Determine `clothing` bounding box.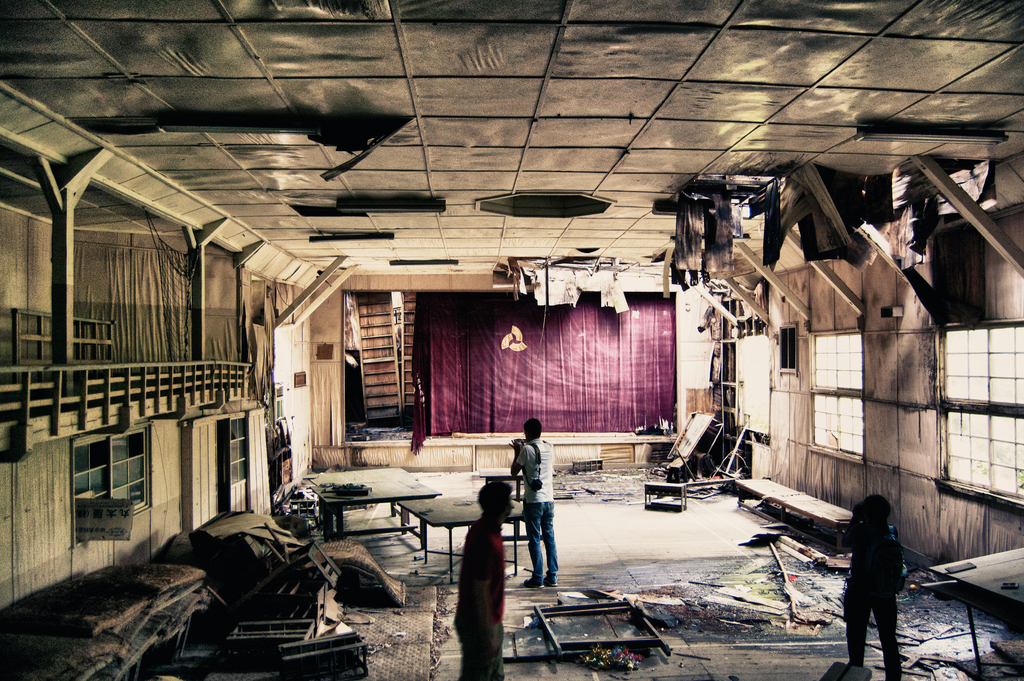
Determined: detection(455, 511, 508, 680).
